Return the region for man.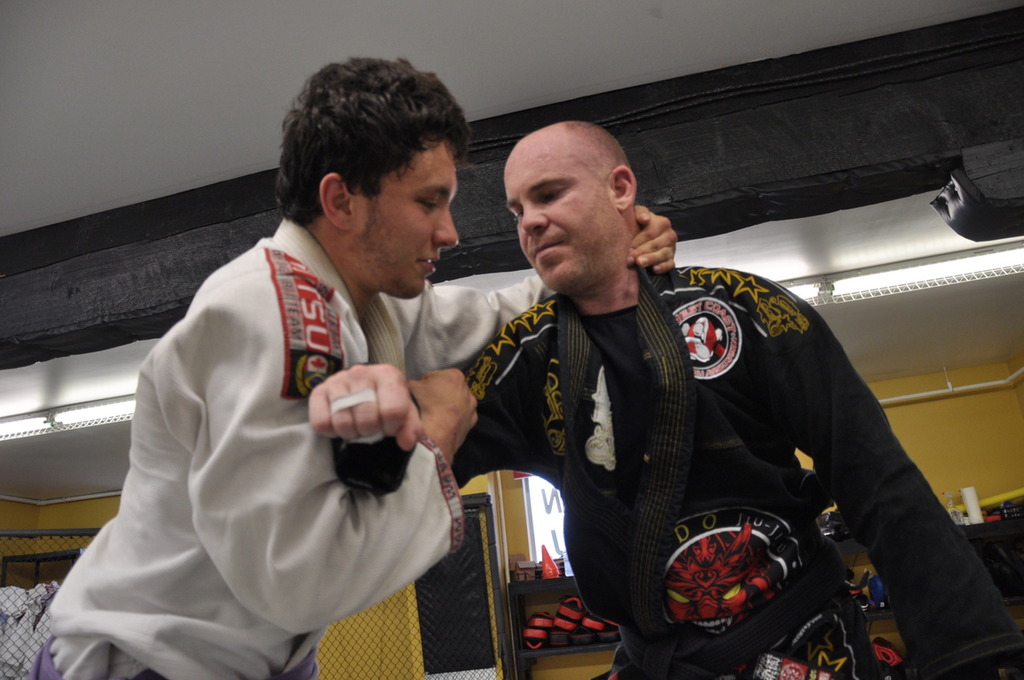
47:56:679:679.
